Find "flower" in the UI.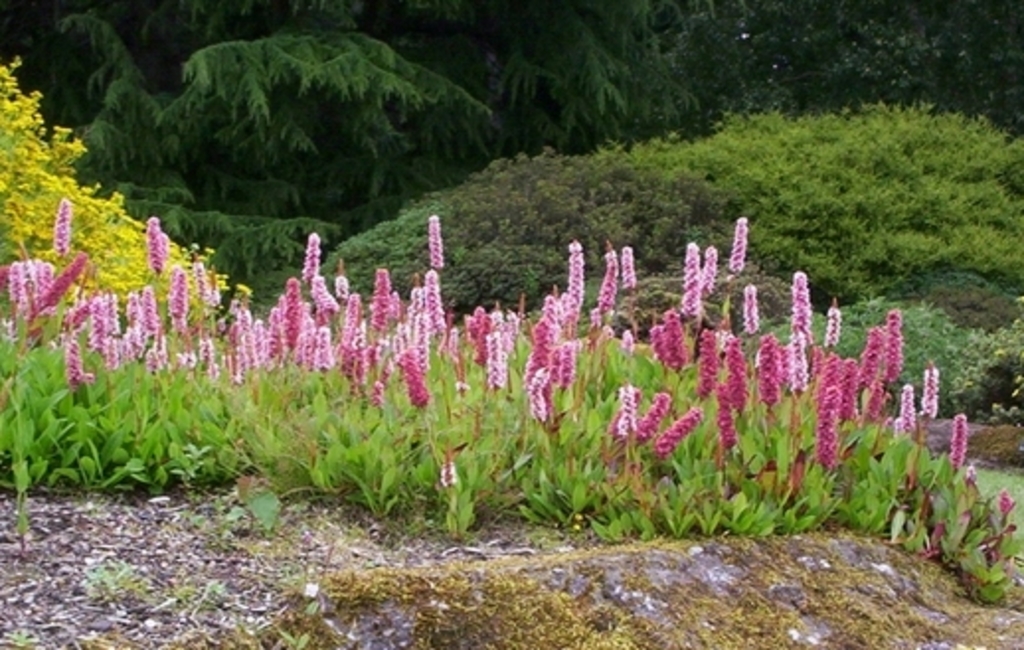
UI element at l=425, t=286, r=439, b=306.
